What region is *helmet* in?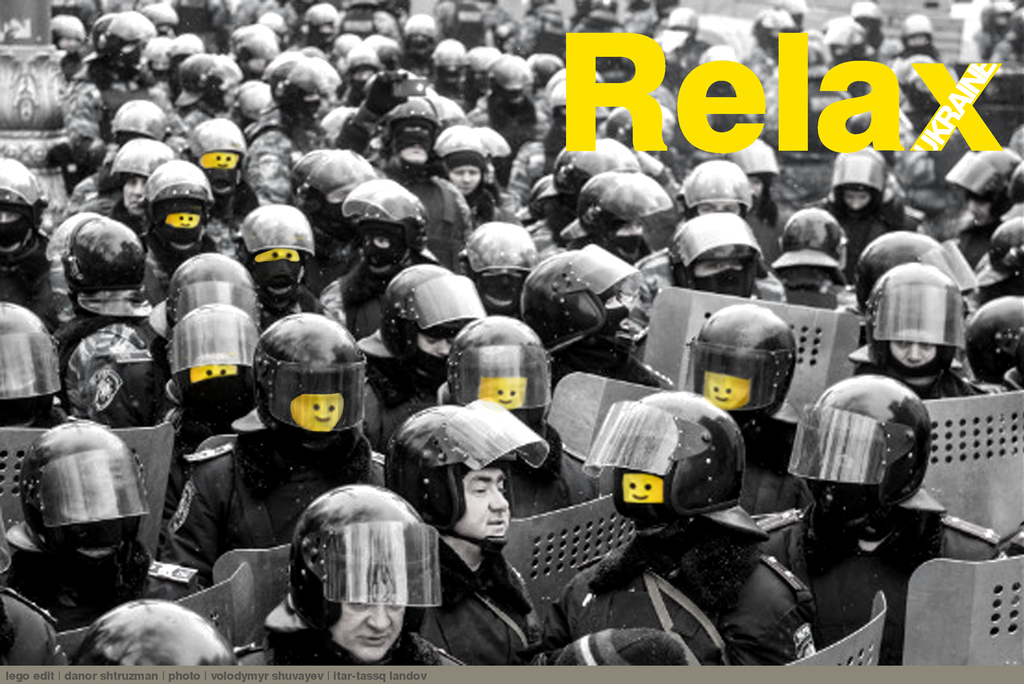
box(451, 214, 532, 308).
